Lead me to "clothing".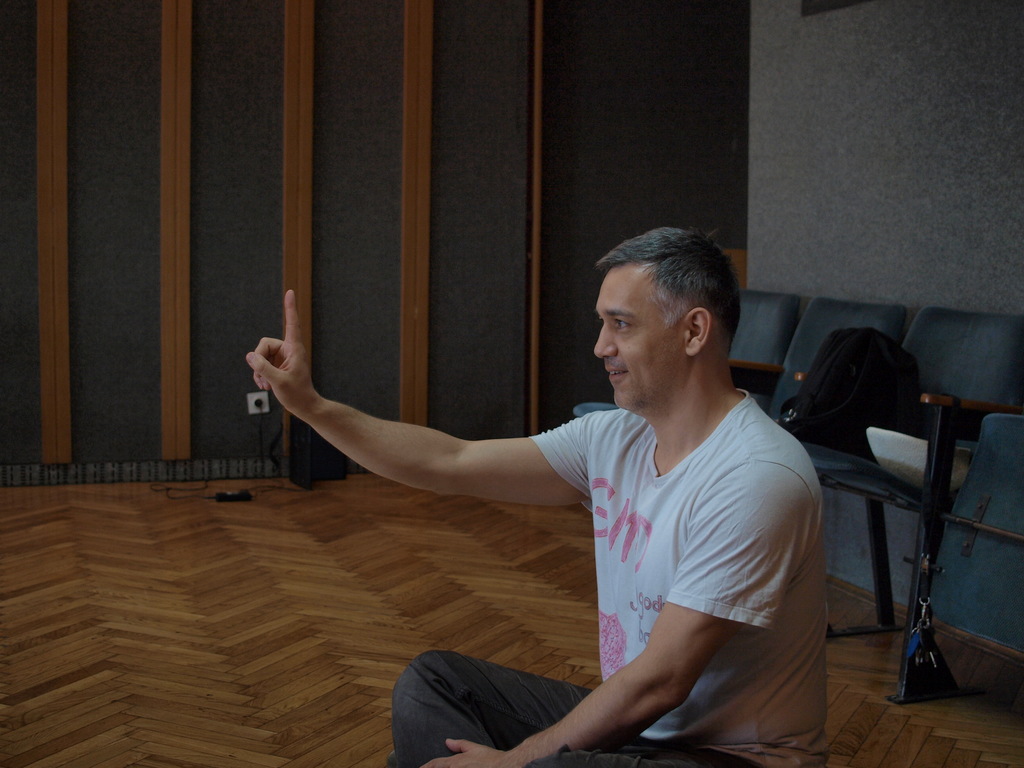
Lead to Rect(374, 388, 869, 767).
